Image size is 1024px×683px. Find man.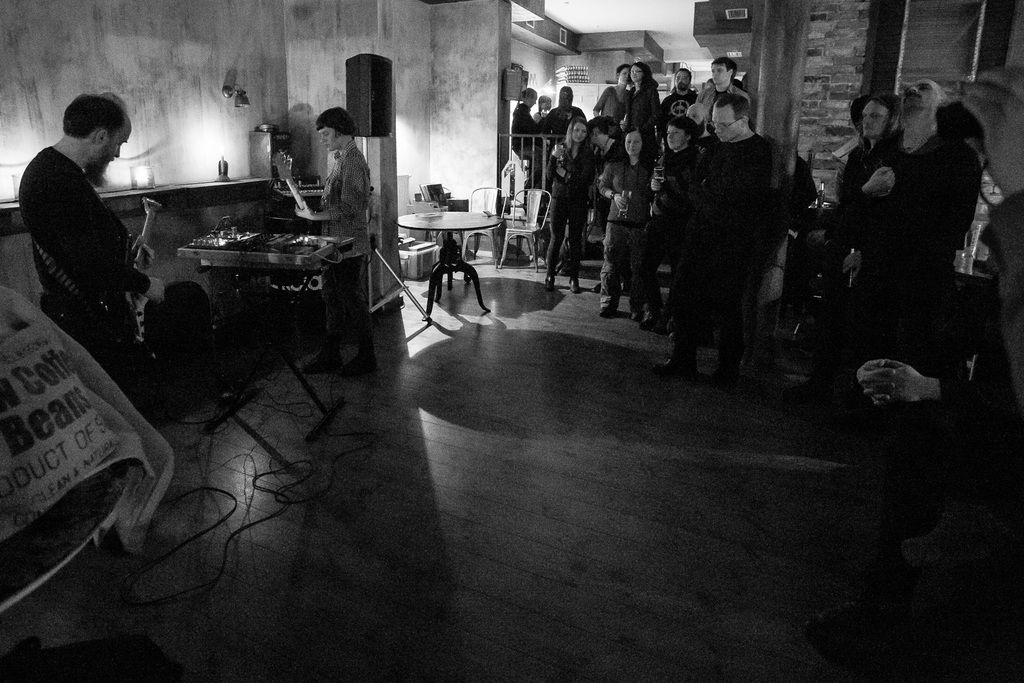
{"left": 697, "top": 56, "right": 748, "bottom": 119}.
